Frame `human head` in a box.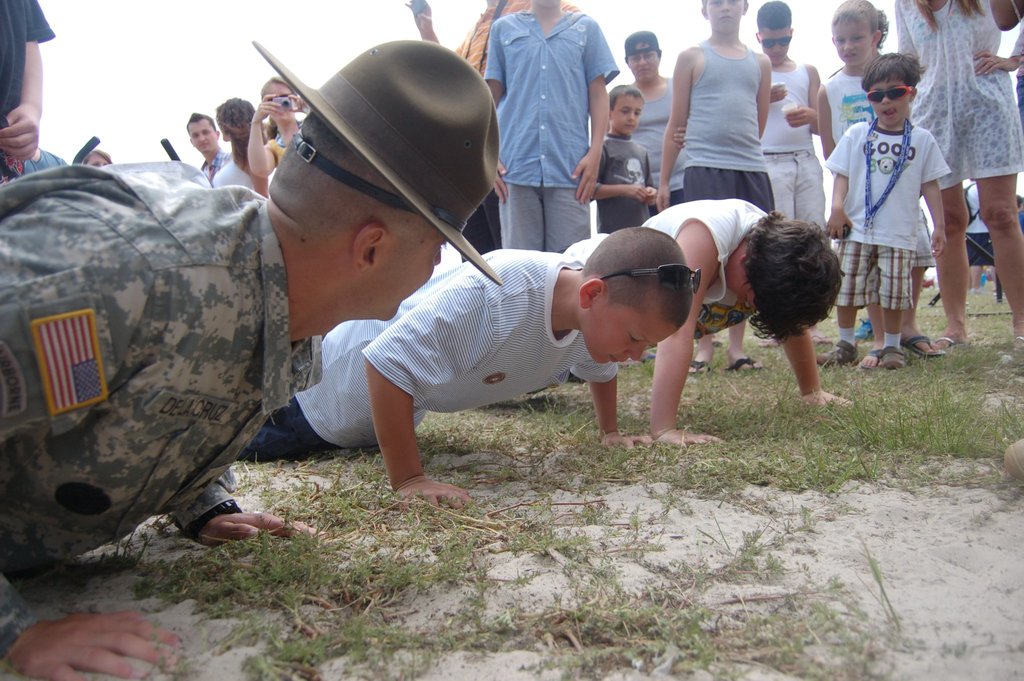
bbox=(260, 76, 292, 125).
